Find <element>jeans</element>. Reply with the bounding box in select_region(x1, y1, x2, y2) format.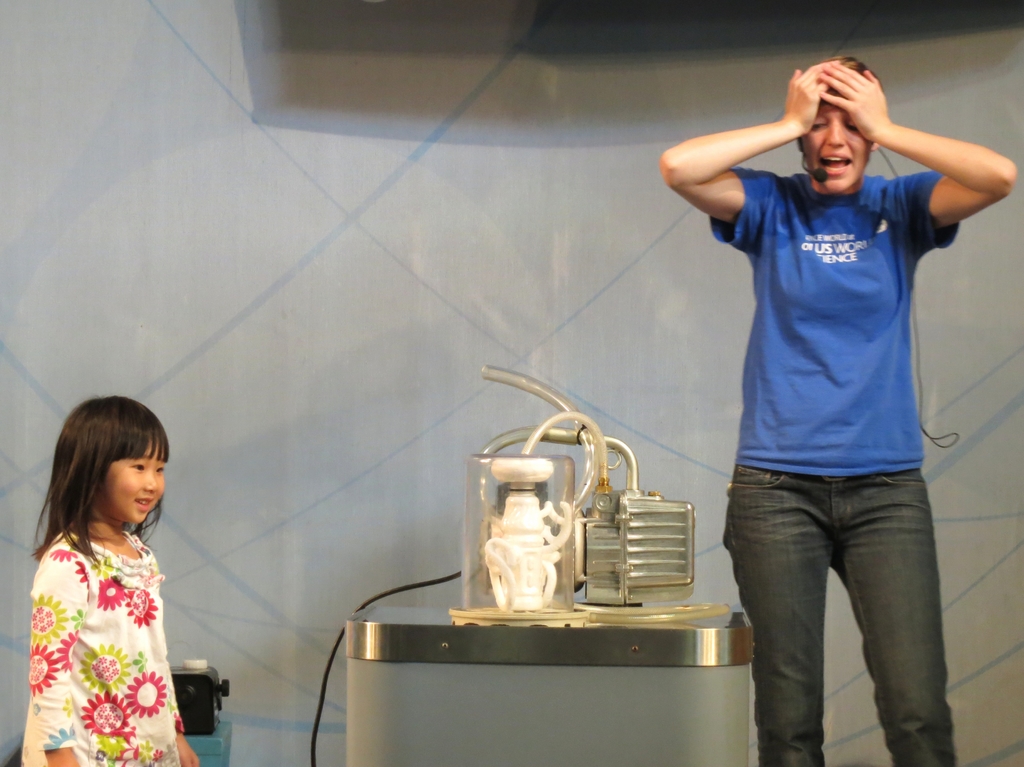
select_region(716, 460, 965, 754).
